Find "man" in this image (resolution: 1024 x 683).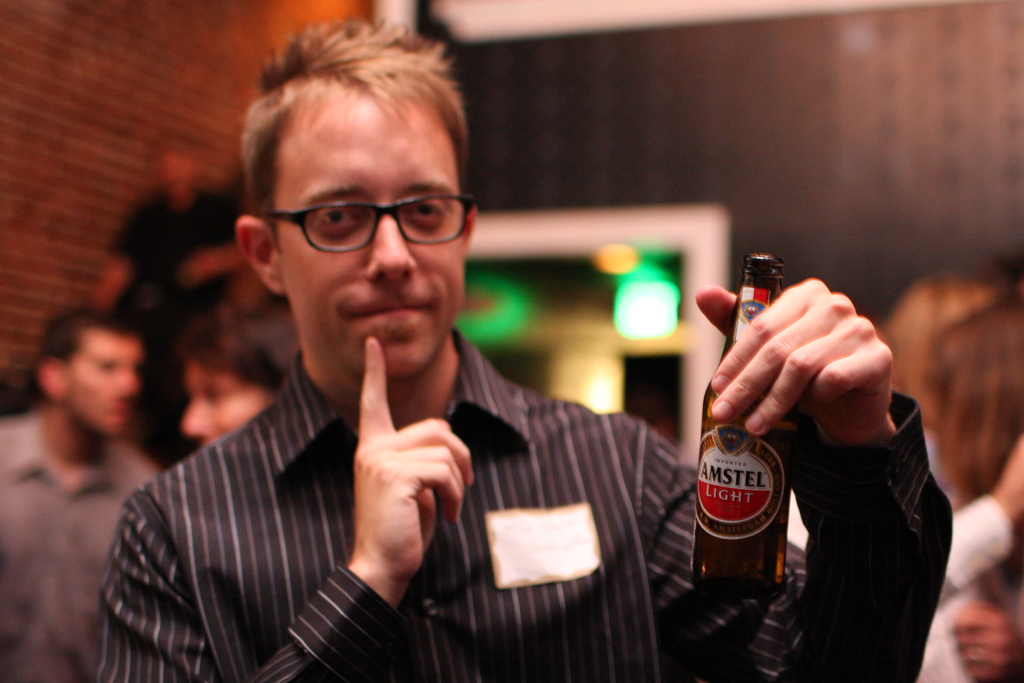
locate(82, 114, 250, 381).
